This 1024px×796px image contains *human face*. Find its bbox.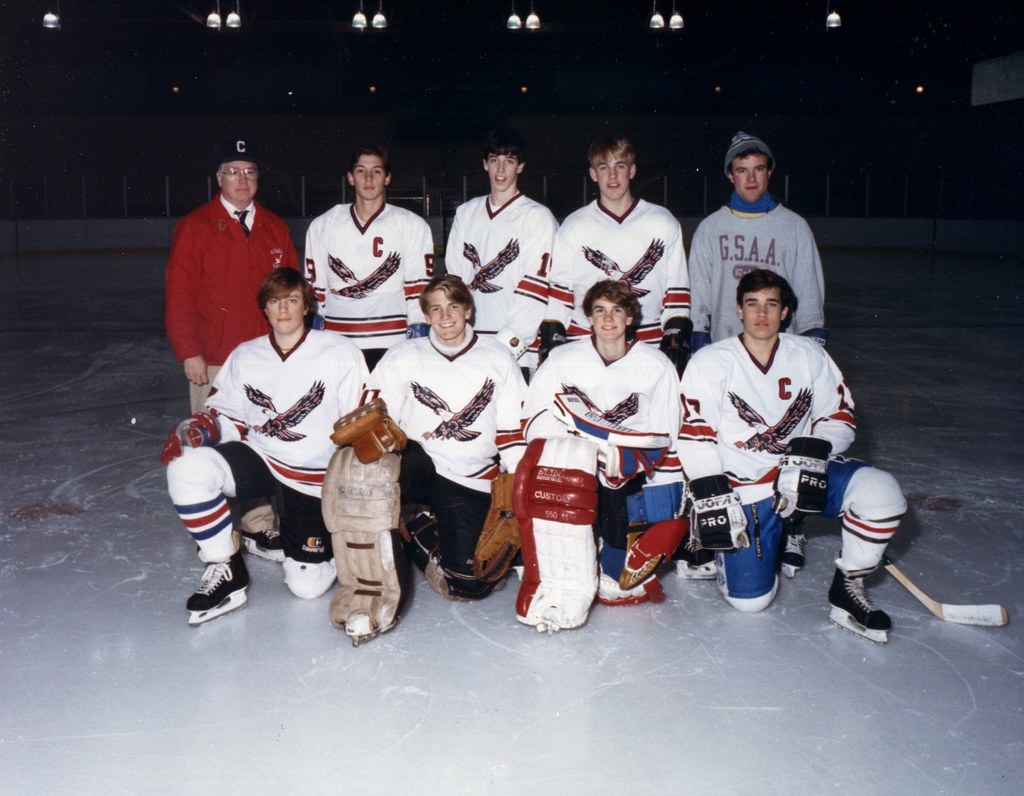
pyautogui.locateOnScreen(425, 284, 471, 337).
